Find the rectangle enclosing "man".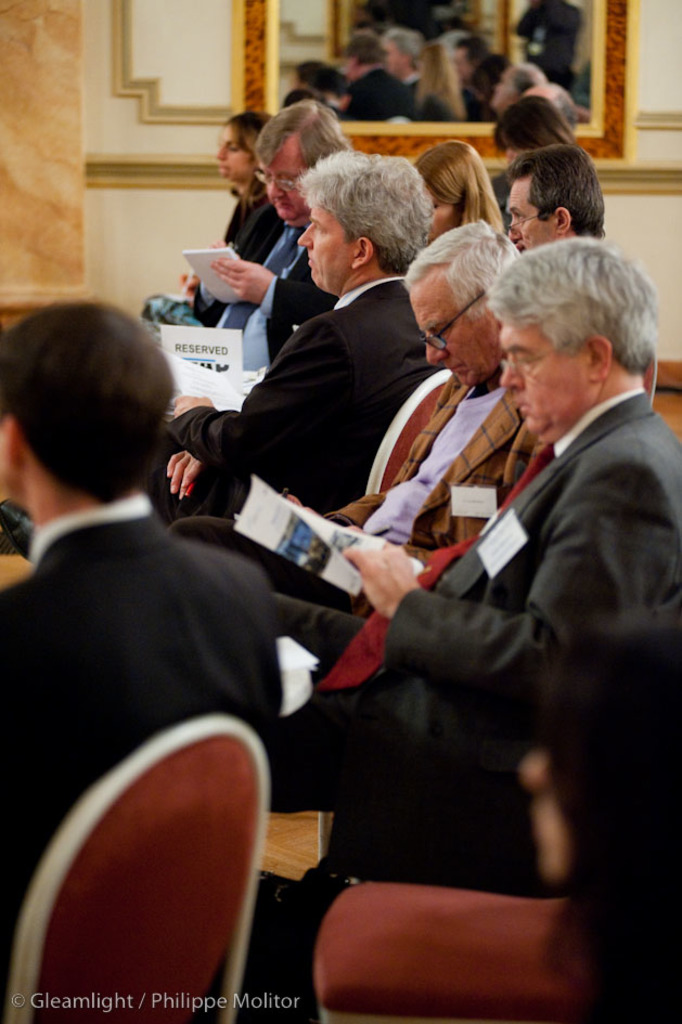
(x1=159, y1=147, x2=432, y2=507).
